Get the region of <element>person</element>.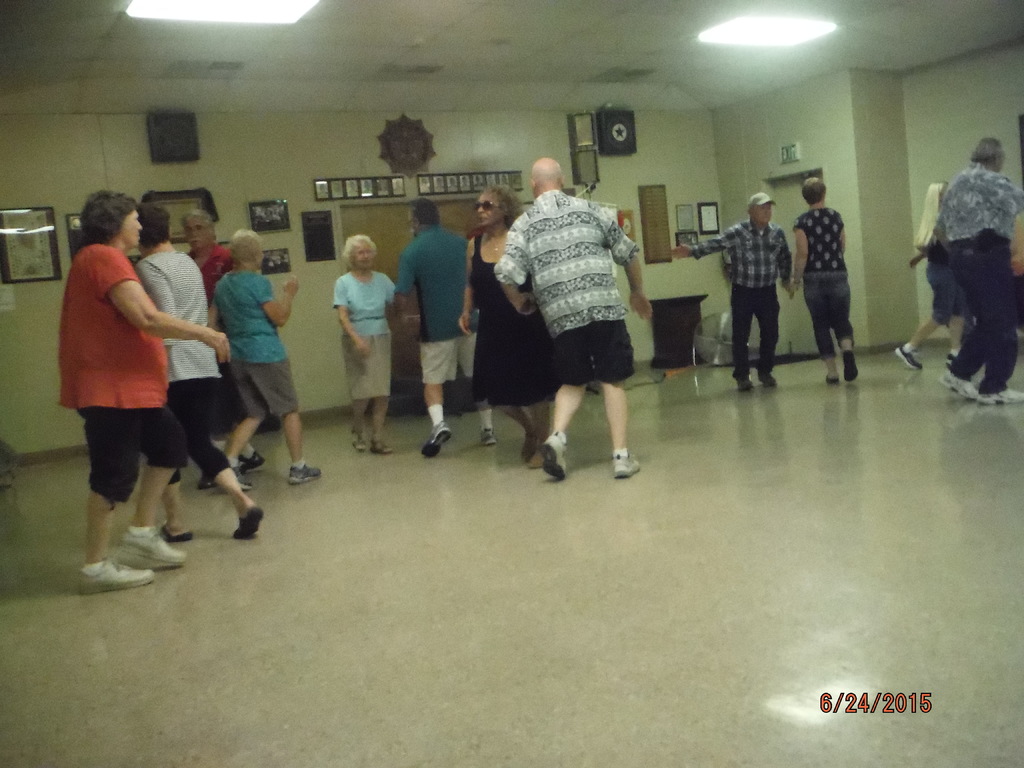
<bbox>330, 232, 404, 457</bbox>.
